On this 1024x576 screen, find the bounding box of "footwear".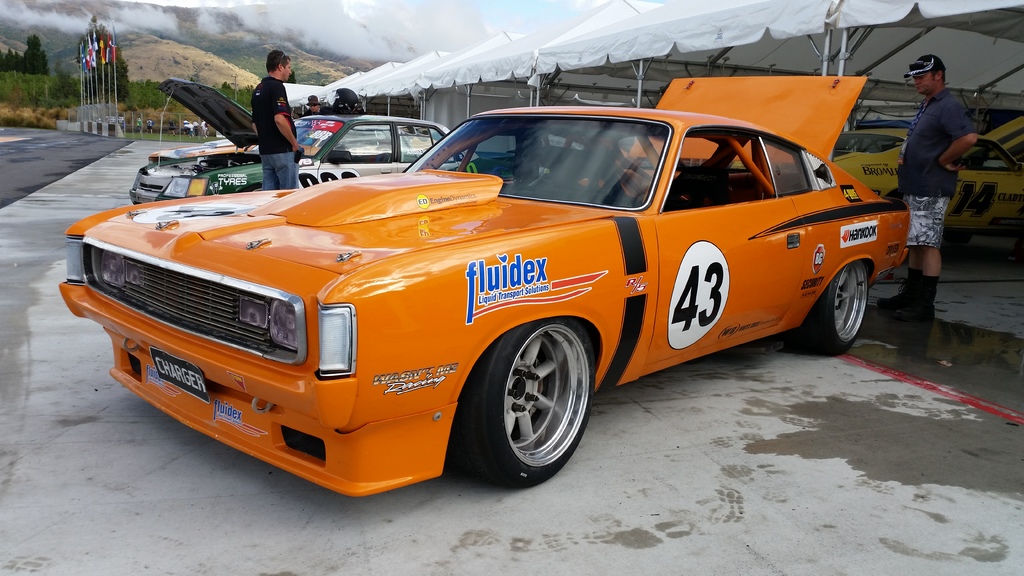
Bounding box: bbox=(875, 291, 906, 324).
